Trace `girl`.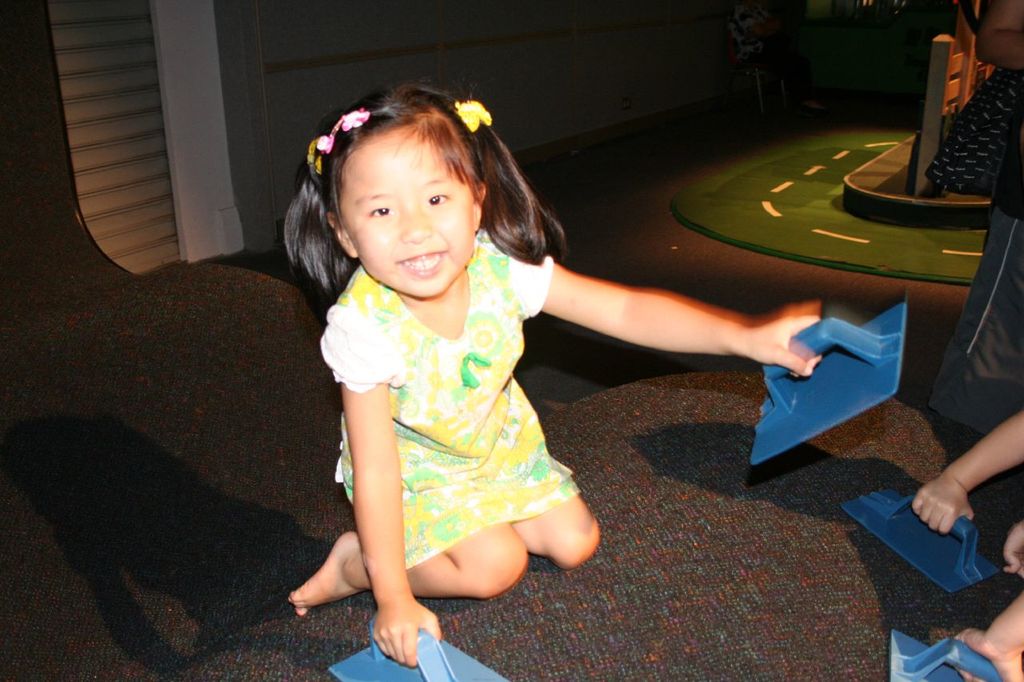
Traced to l=286, t=78, r=825, b=667.
